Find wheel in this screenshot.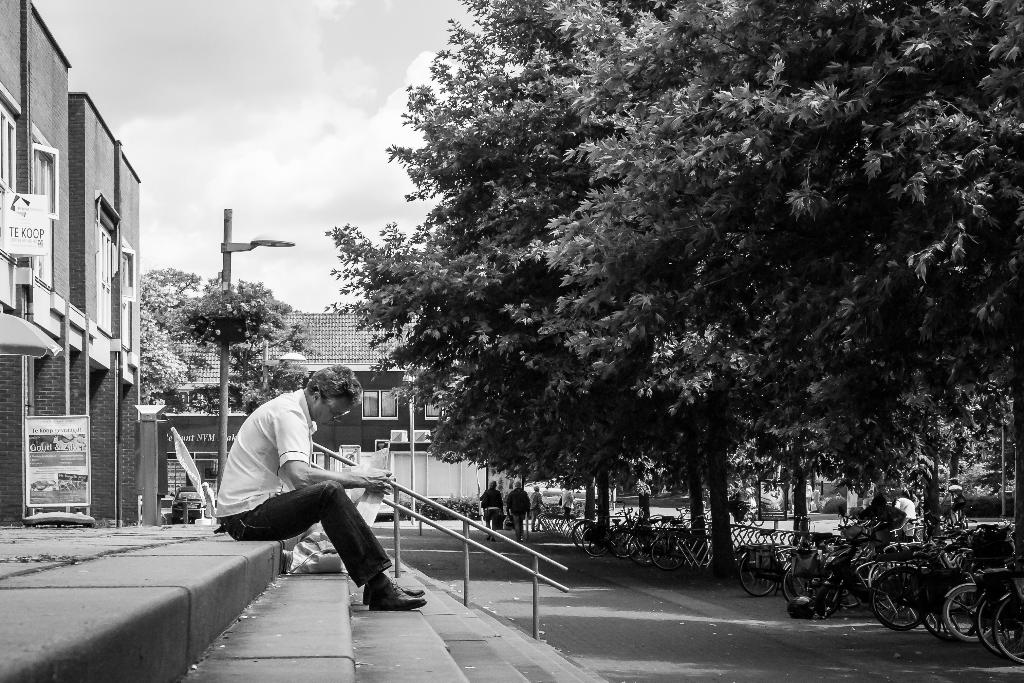
The bounding box for wheel is bbox=[813, 586, 831, 615].
